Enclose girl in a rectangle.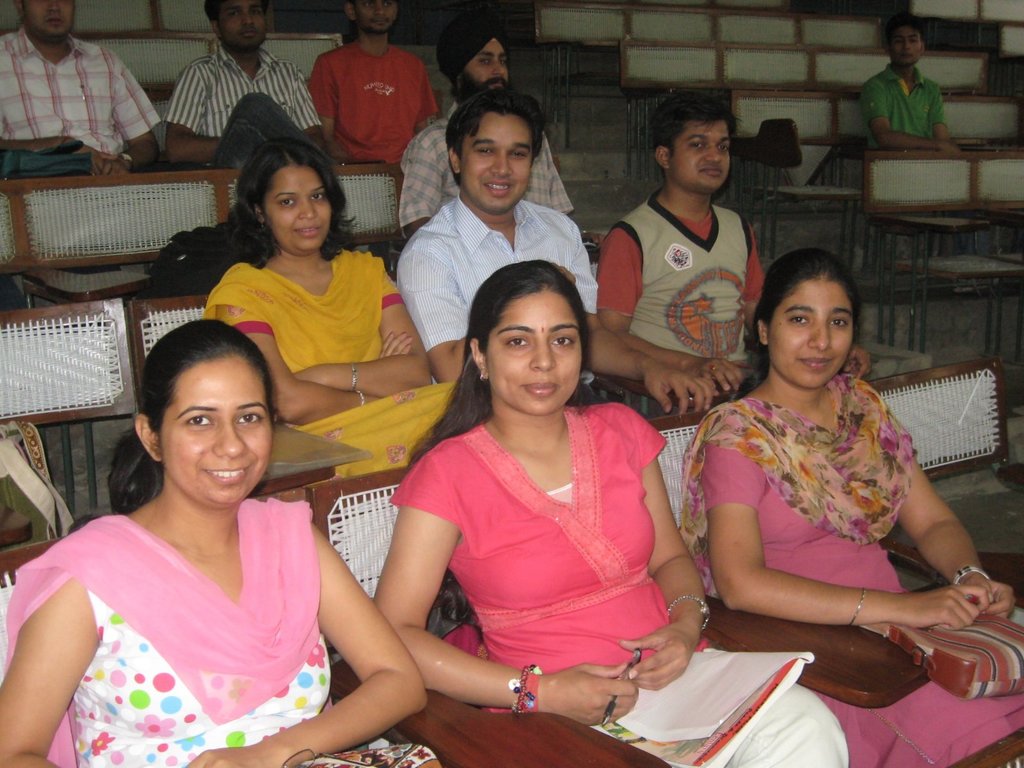
pyautogui.locateOnScreen(371, 260, 850, 766).
